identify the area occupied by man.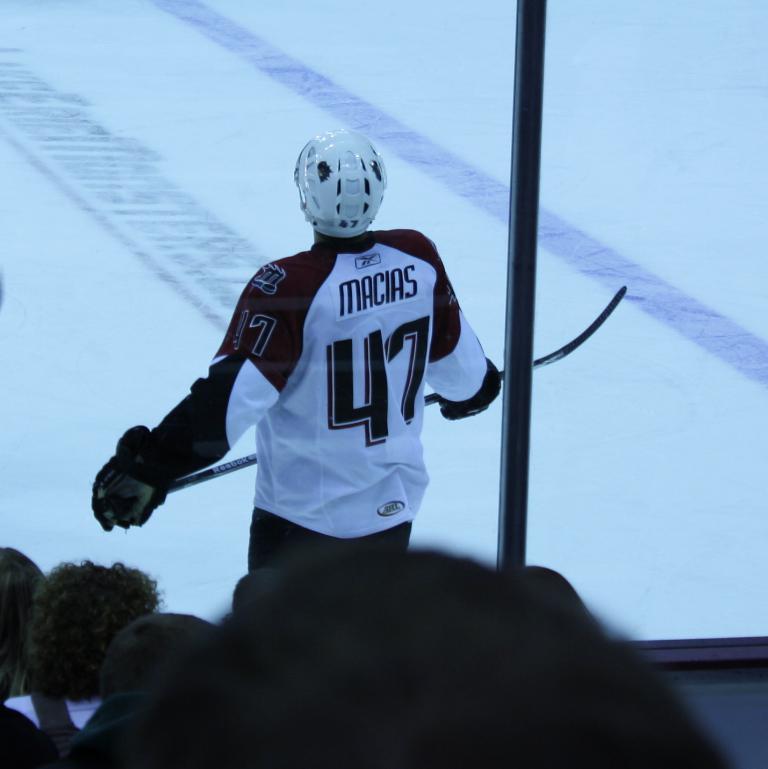
Area: detection(128, 127, 531, 619).
